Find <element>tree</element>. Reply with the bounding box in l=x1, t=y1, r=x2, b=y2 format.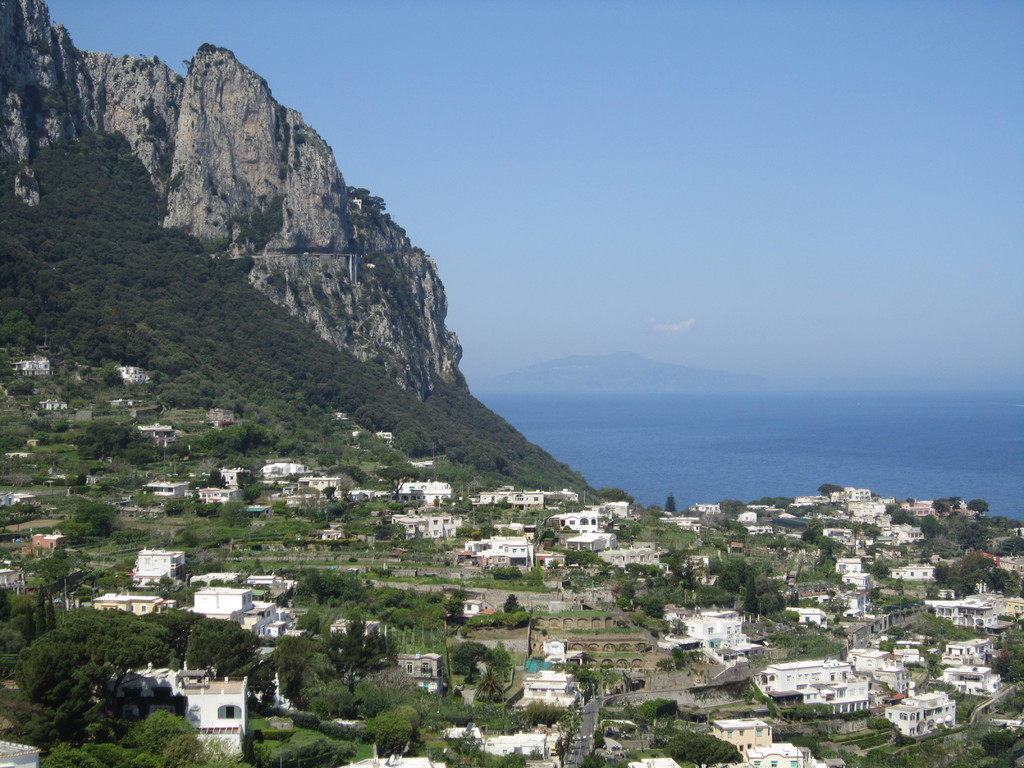
l=53, t=504, r=122, b=539.
